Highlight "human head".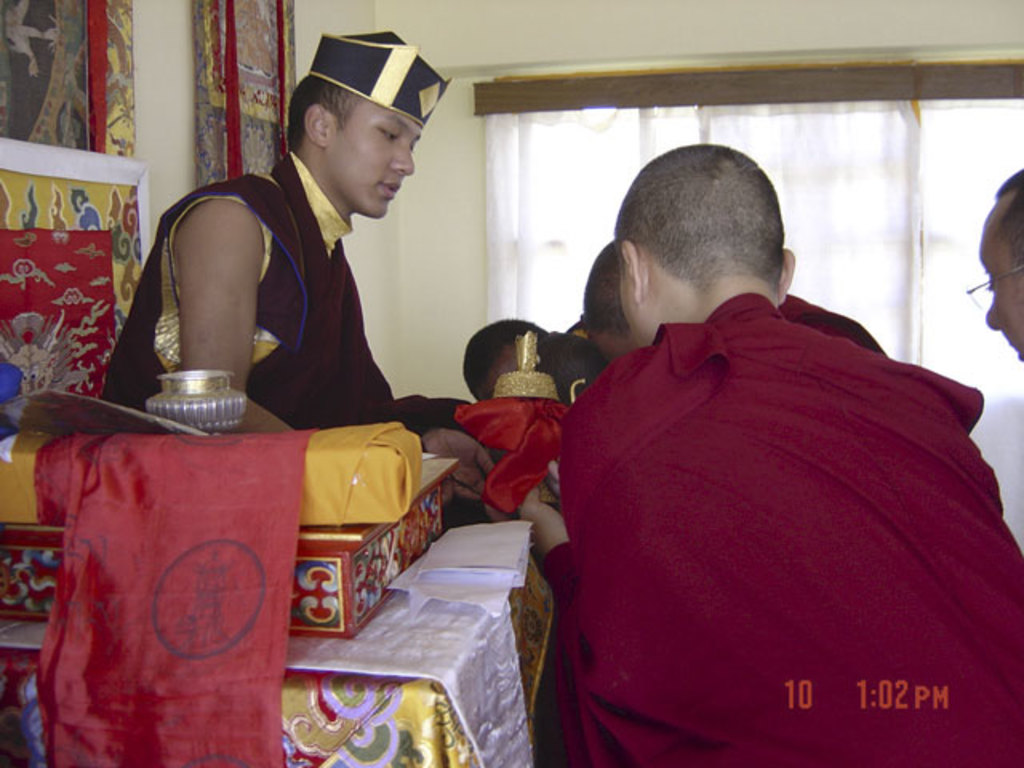
Highlighted region: bbox(288, 32, 451, 222).
